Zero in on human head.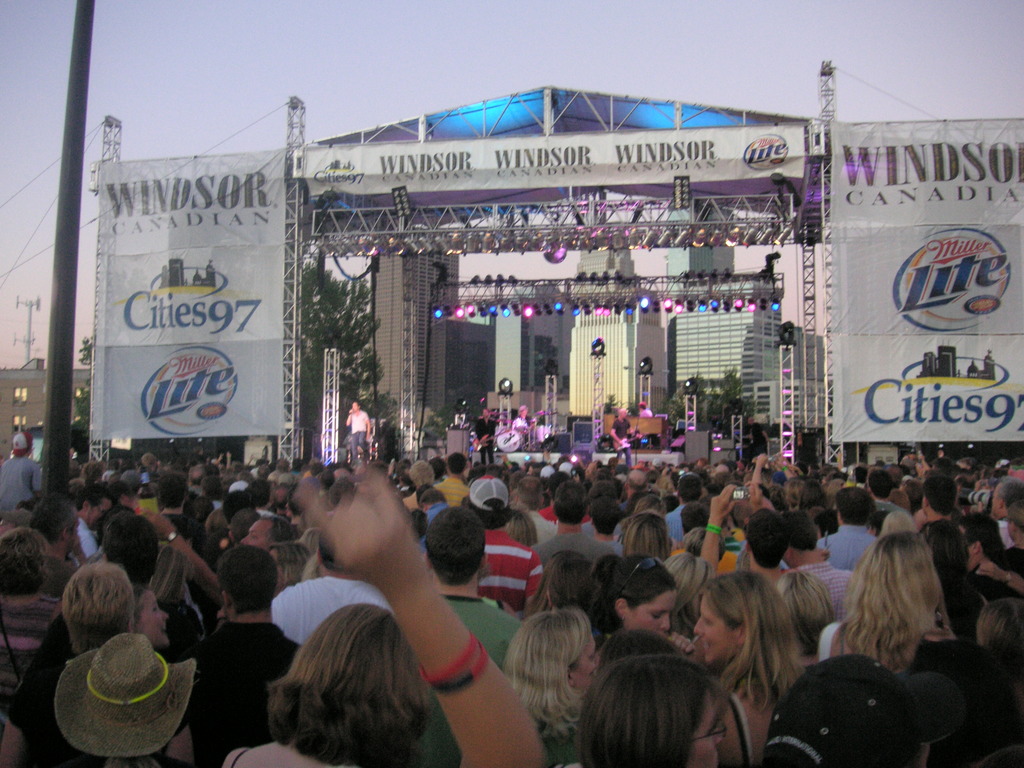
Zeroed in: locate(351, 402, 360, 412).
